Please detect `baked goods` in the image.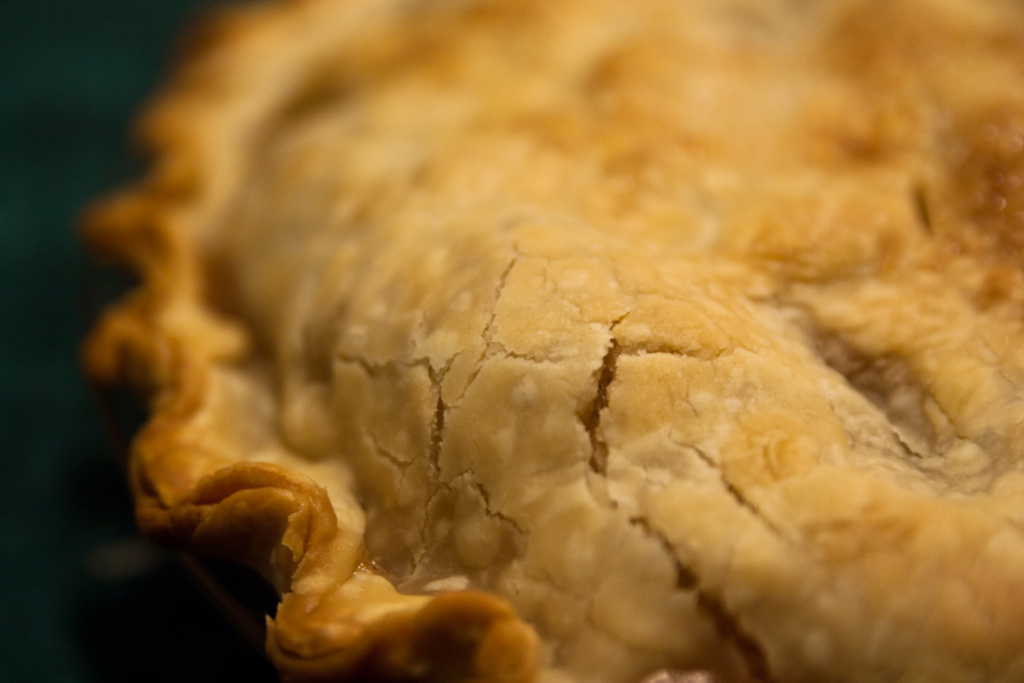
crop(156, 63, 1014, 682).
